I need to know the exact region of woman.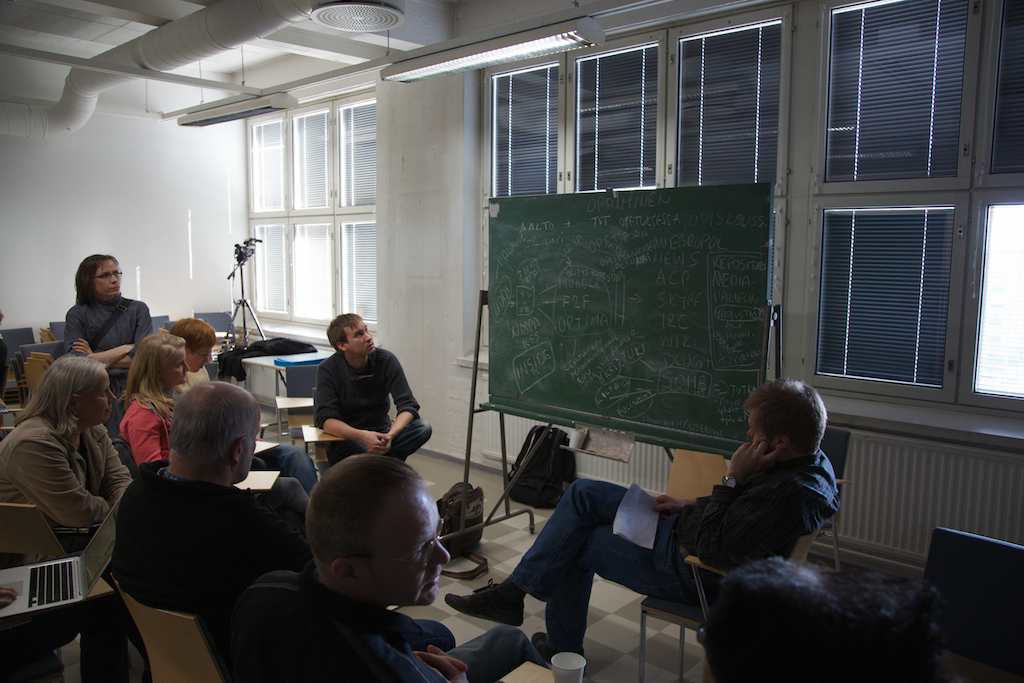
Region: (5, 320, 140, 671).
